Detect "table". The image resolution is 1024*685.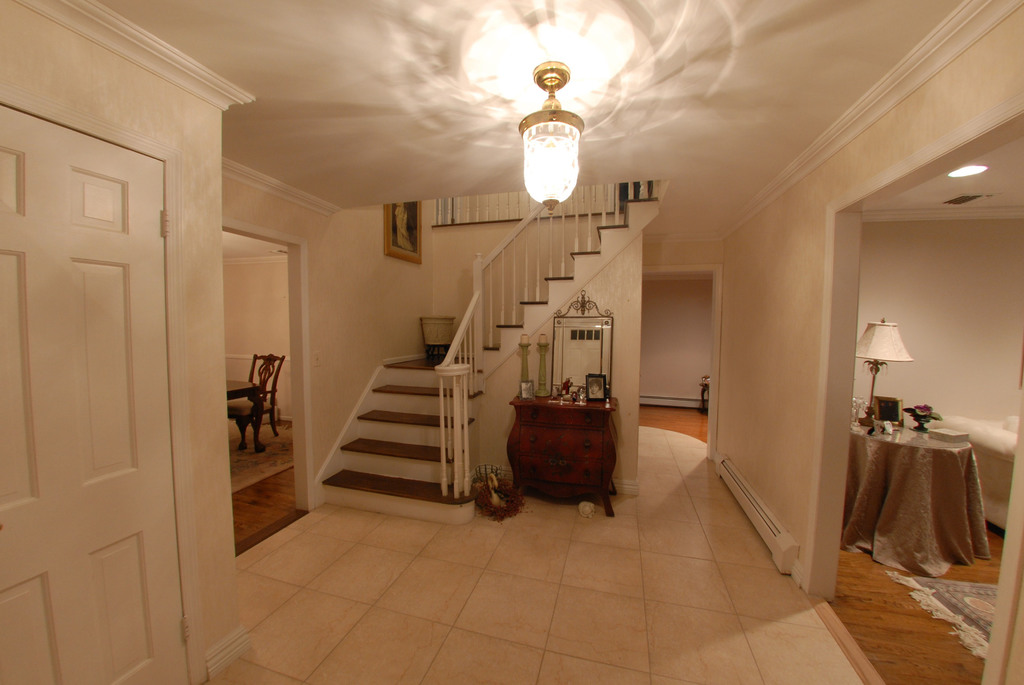
pyautogui.locateOnScreen(229, 378, 257, 399).
